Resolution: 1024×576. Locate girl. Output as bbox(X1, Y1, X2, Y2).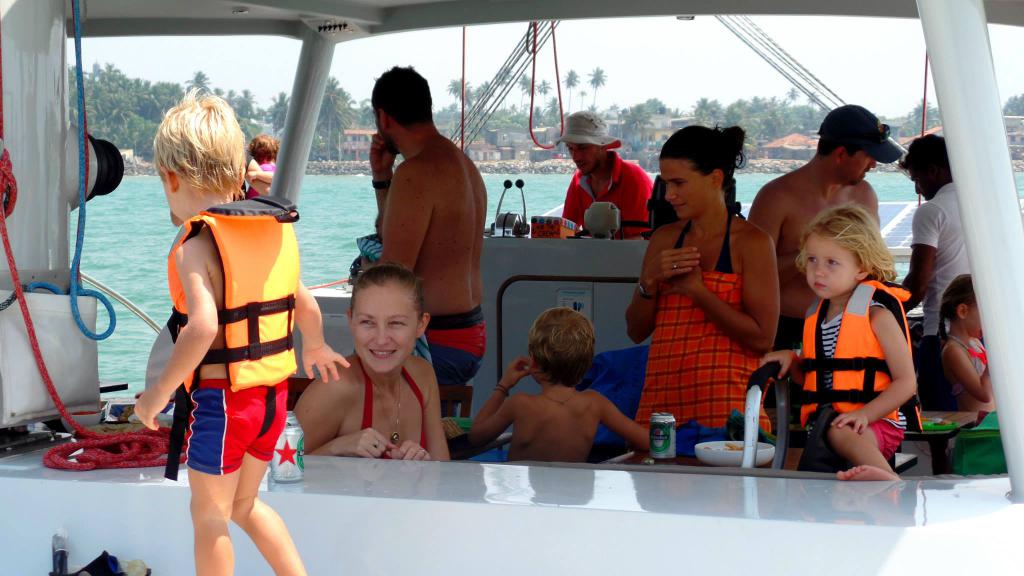
bbox(289, 264, 451, 458).
